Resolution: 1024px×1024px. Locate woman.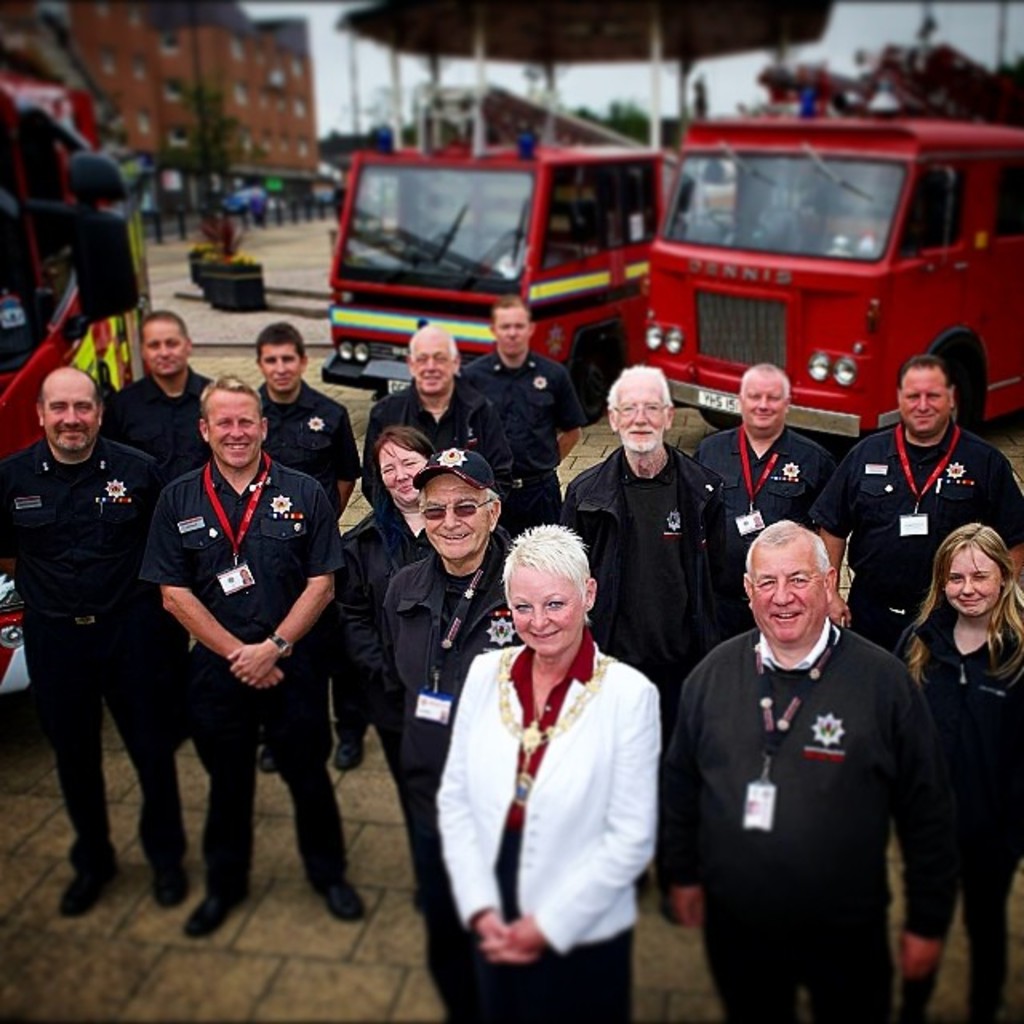
region(891, 520, 1022, 1022).
